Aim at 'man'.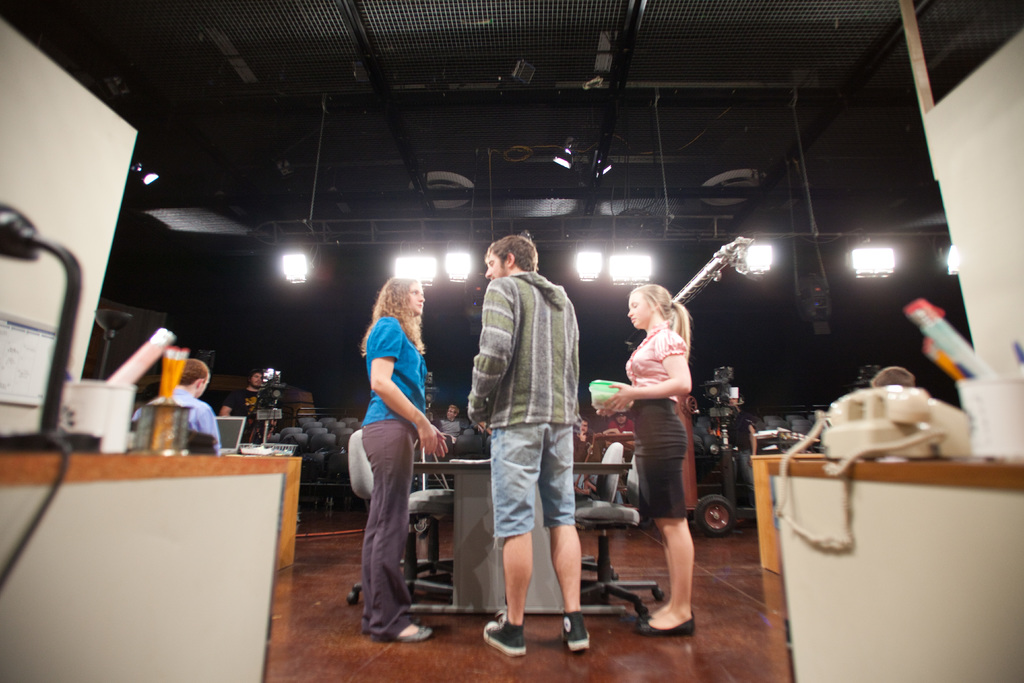
Aimed at <box>134,359,223,456</box>.
